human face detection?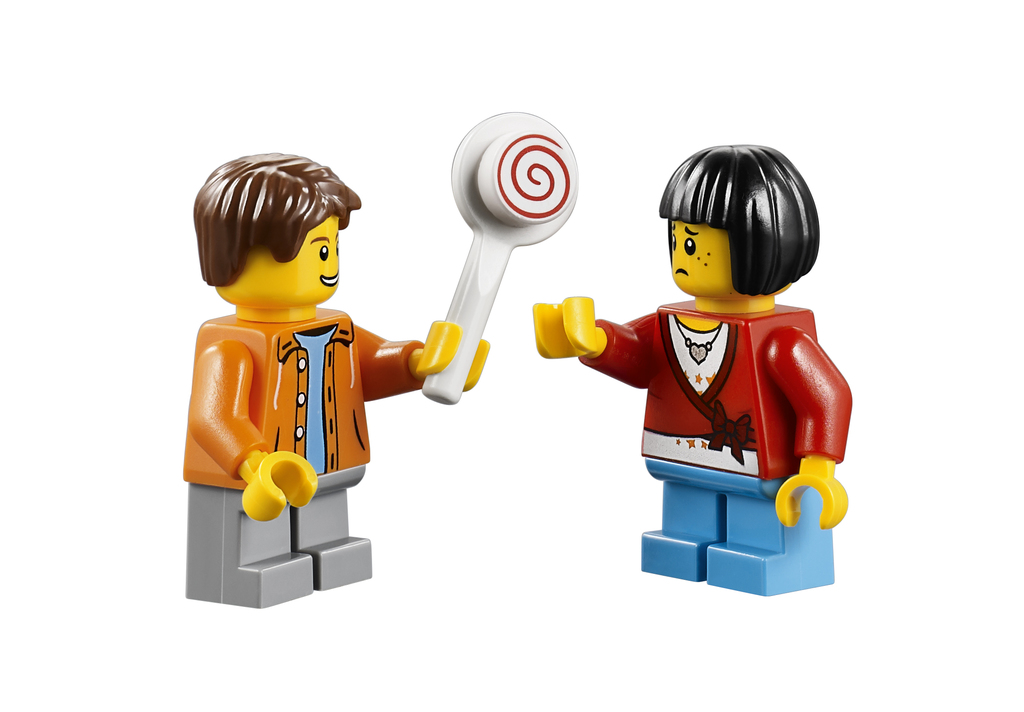
bbox=[208, 215, 350, 319]
